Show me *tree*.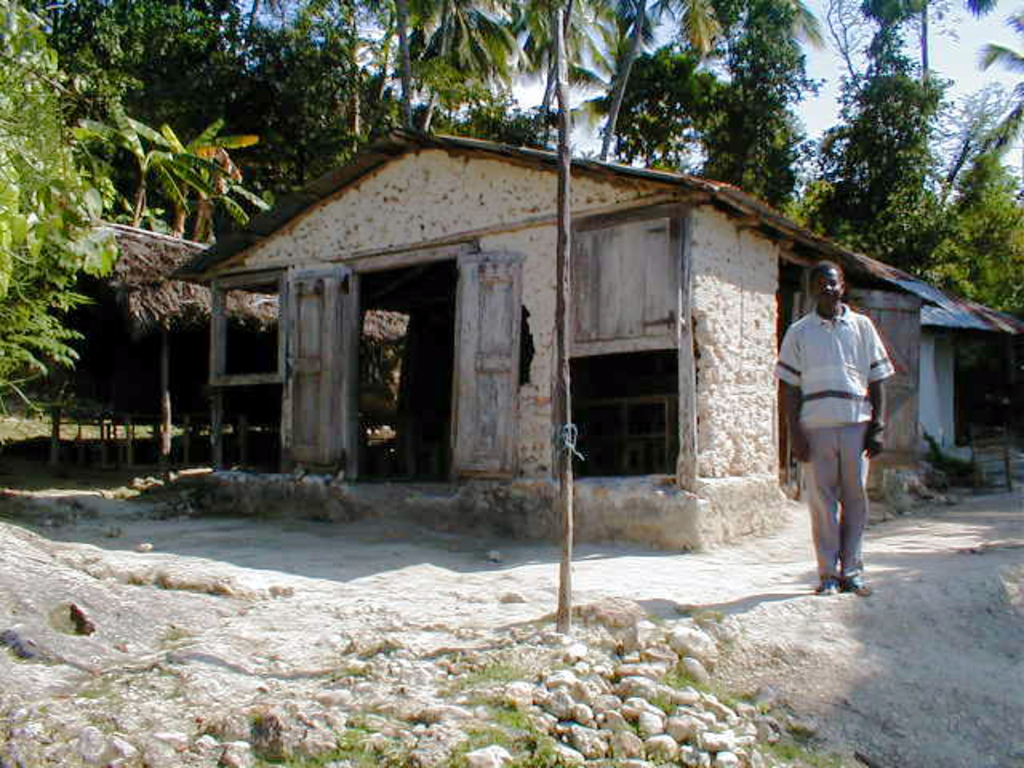
*tree* is here: pyautogui.locateOnScreen(859, 0, 1006, 186).
